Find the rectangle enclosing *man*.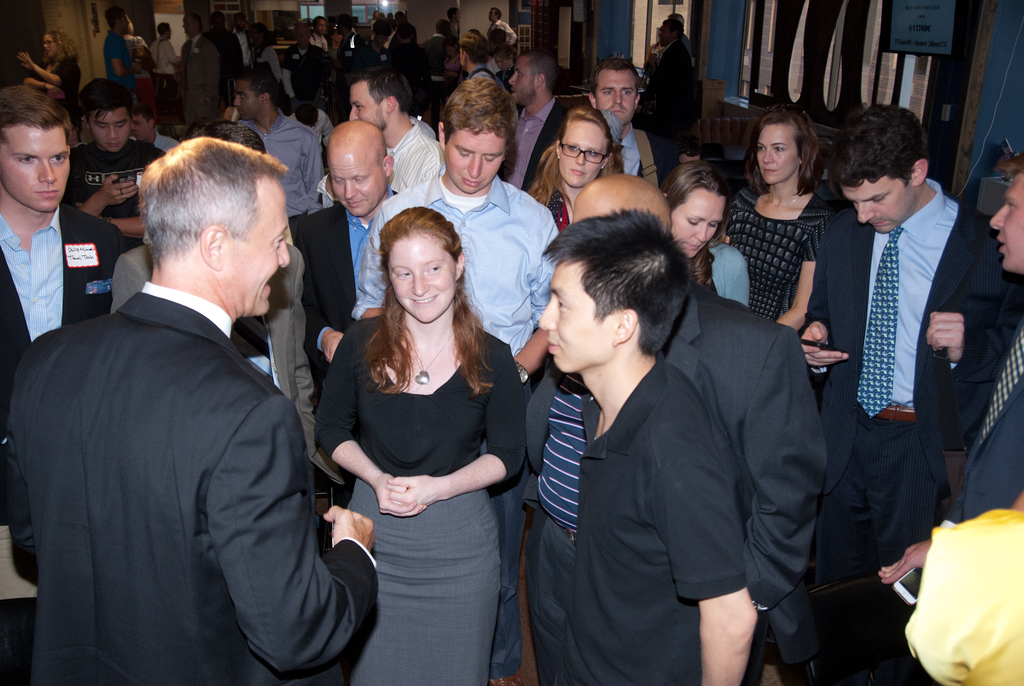
Rect(488, 4, 518, 45).
